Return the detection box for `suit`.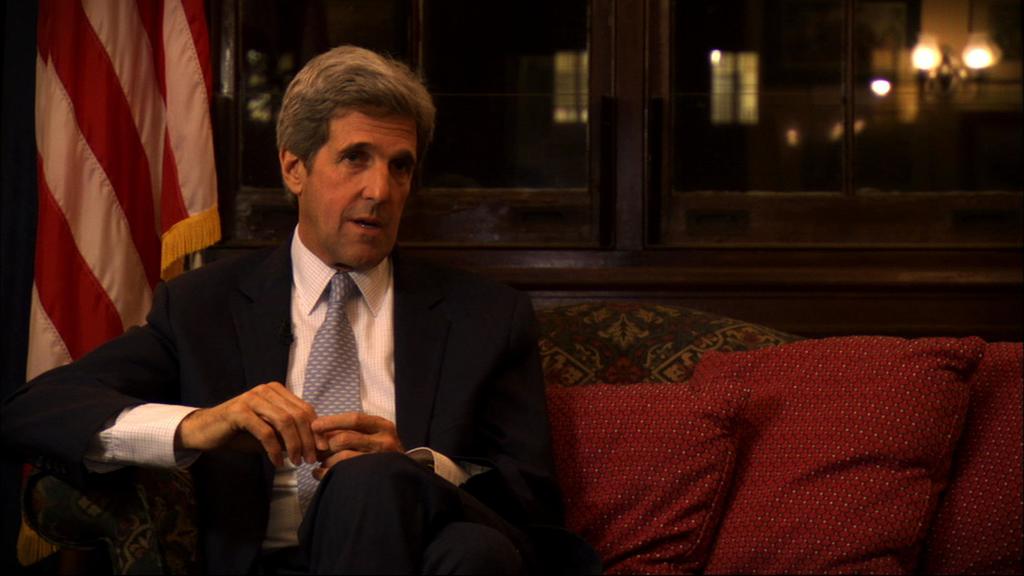
box=[6, 232, 563, 575].
